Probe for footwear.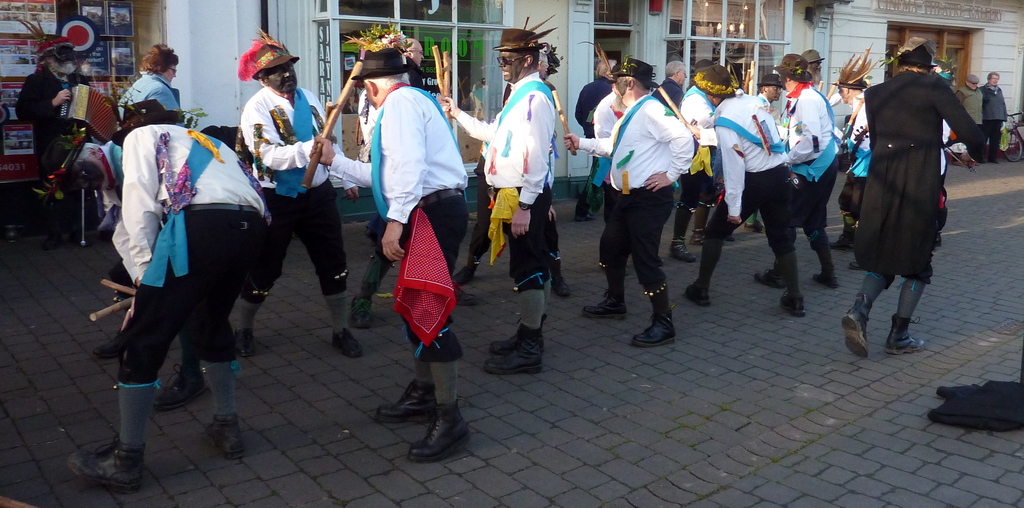
Probe result: region(156, 363, 207, 414).
